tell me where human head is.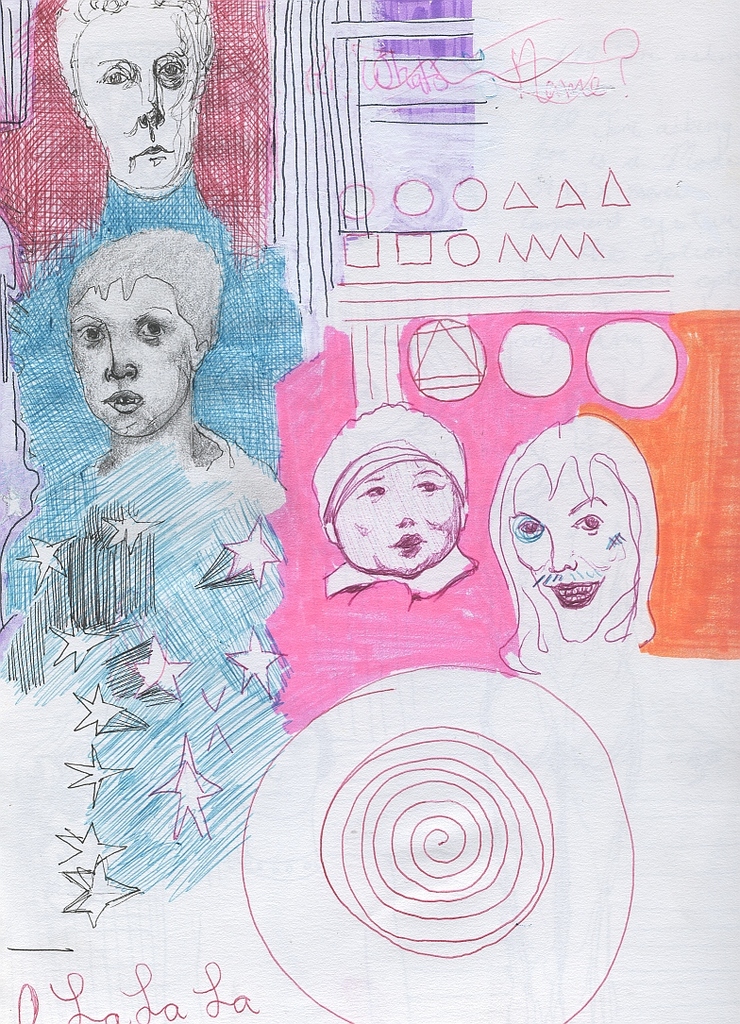
human head is at l=61, t=228, r=217, b=441.
